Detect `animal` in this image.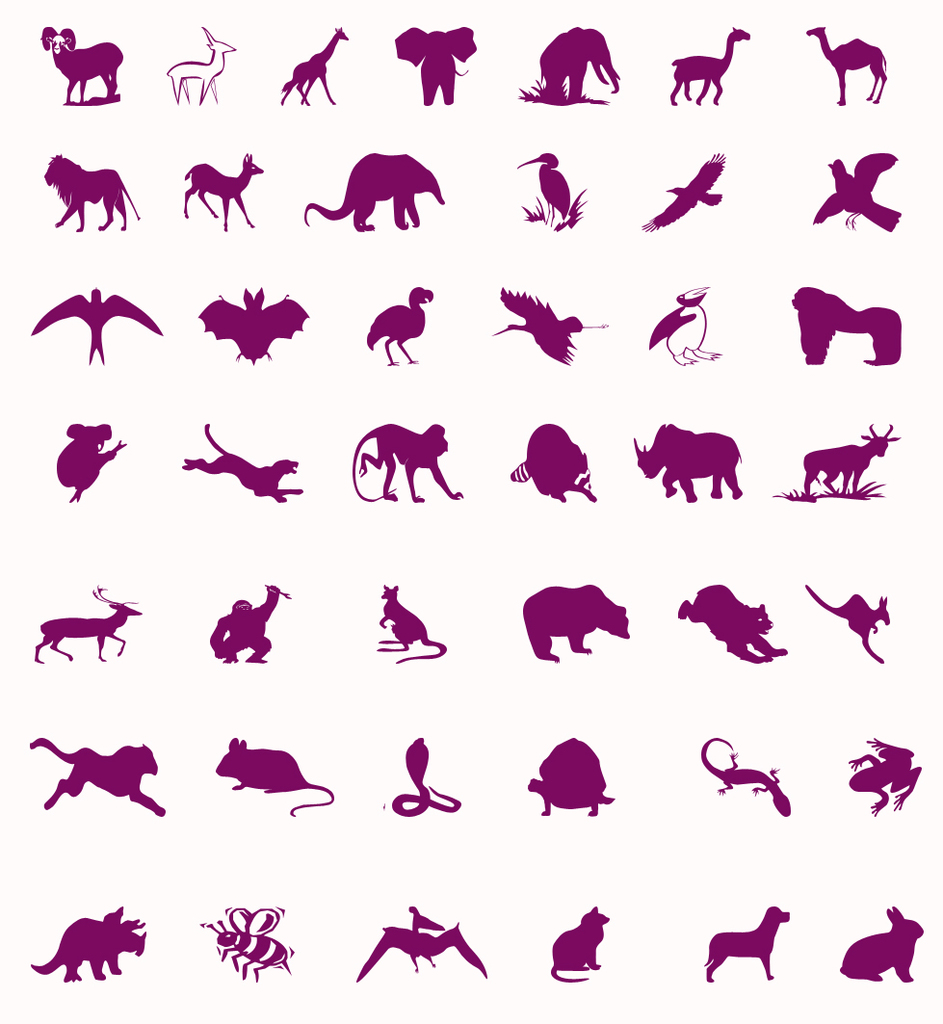
Detection: x1=846 y1=733 x2=924 y2=818.
